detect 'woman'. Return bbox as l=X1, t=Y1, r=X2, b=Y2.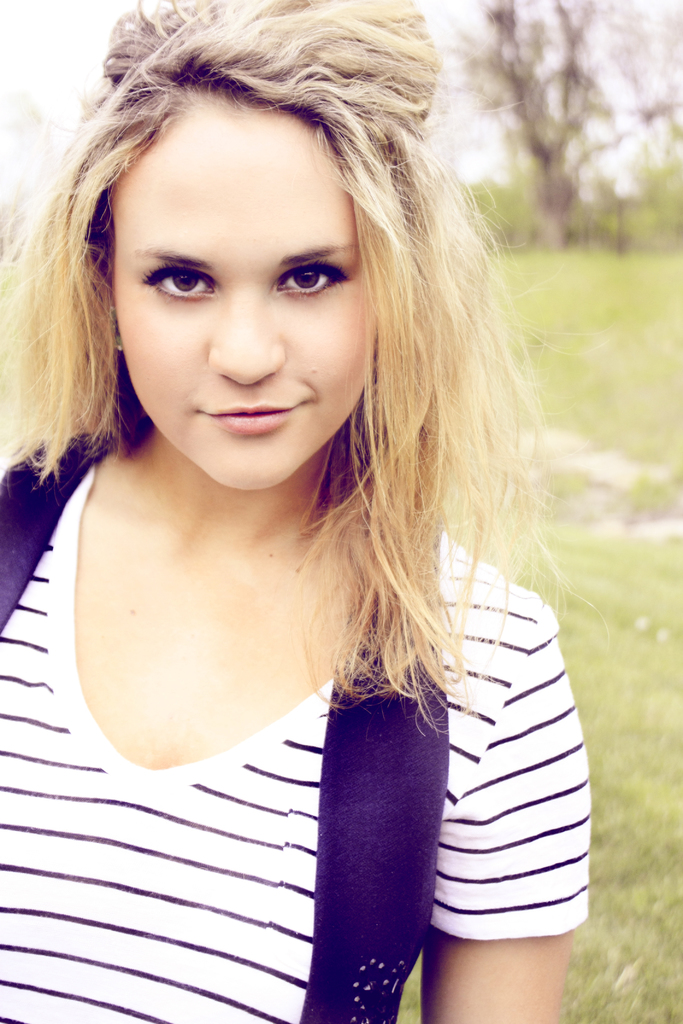
l=0, t=2, r=625, b=988.
